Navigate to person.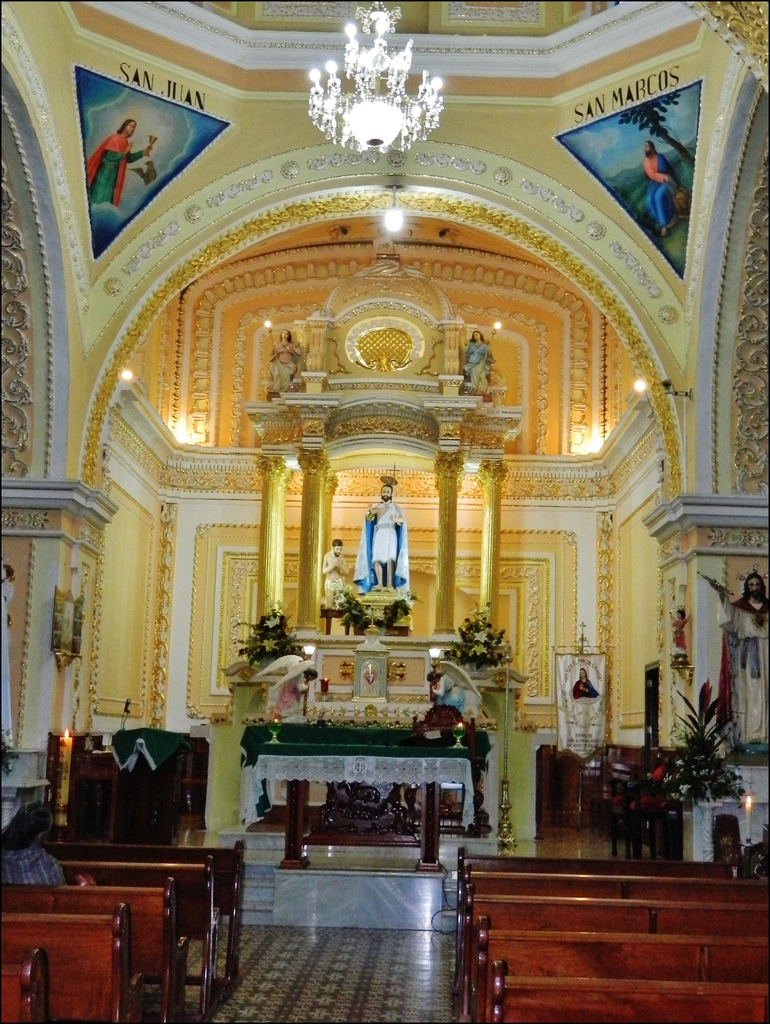
Navigation target: <box>0,809,71,899</box>.
